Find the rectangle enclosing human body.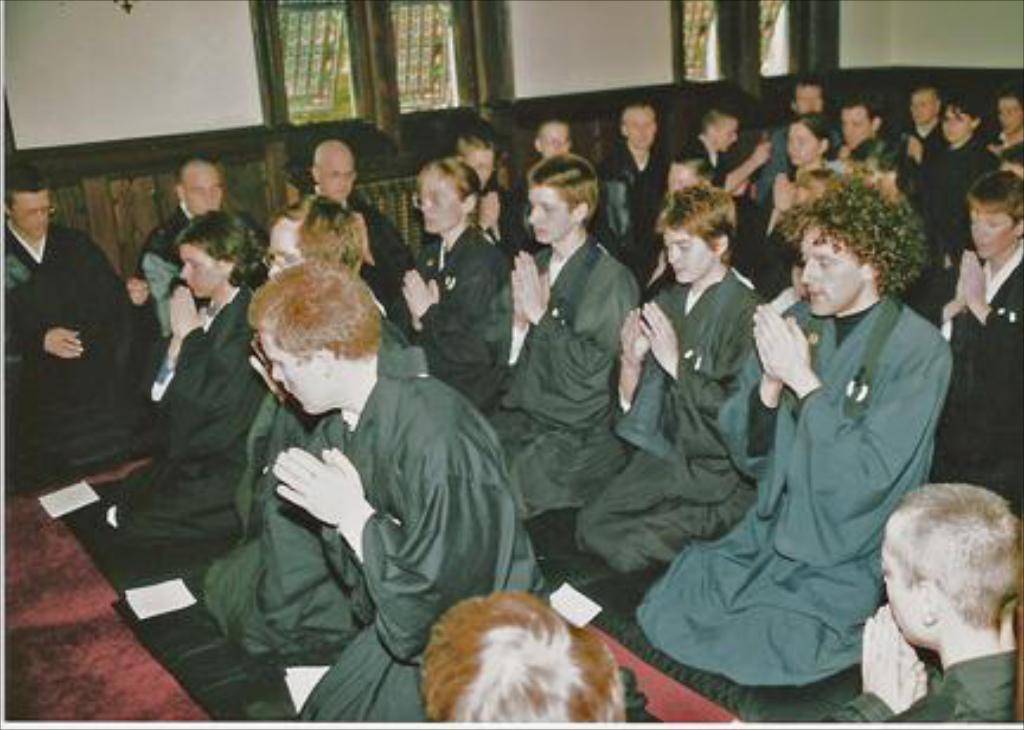
crop(815, 649, 1022, 728).
